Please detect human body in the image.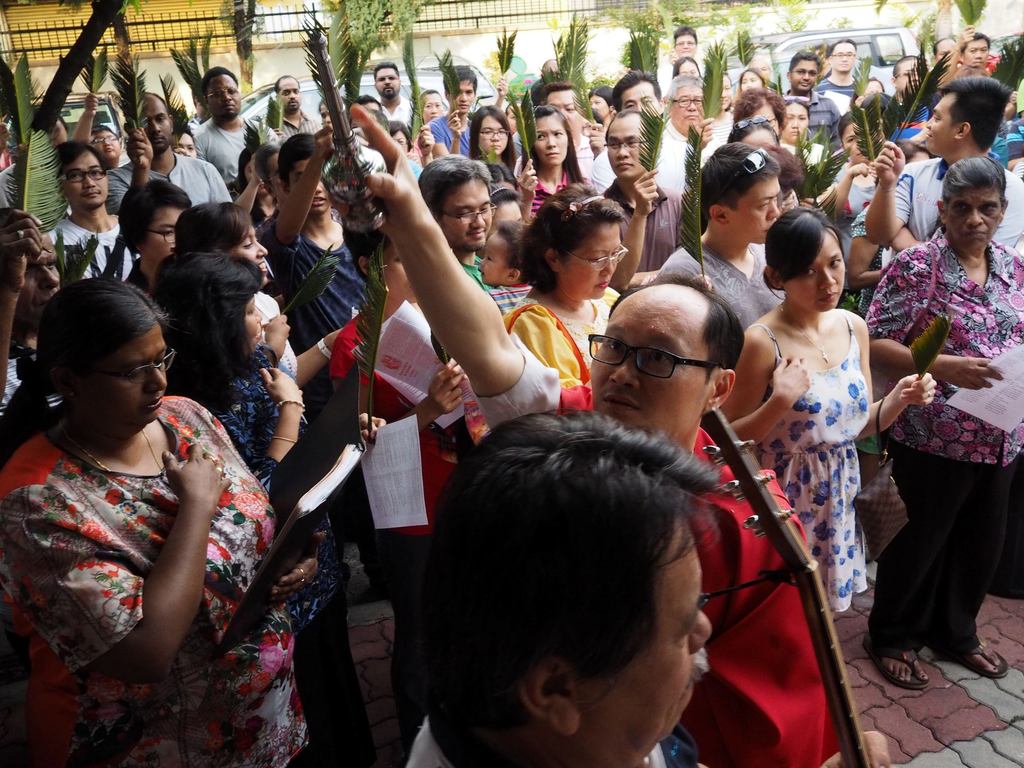
(501, 182, 628, 389).
